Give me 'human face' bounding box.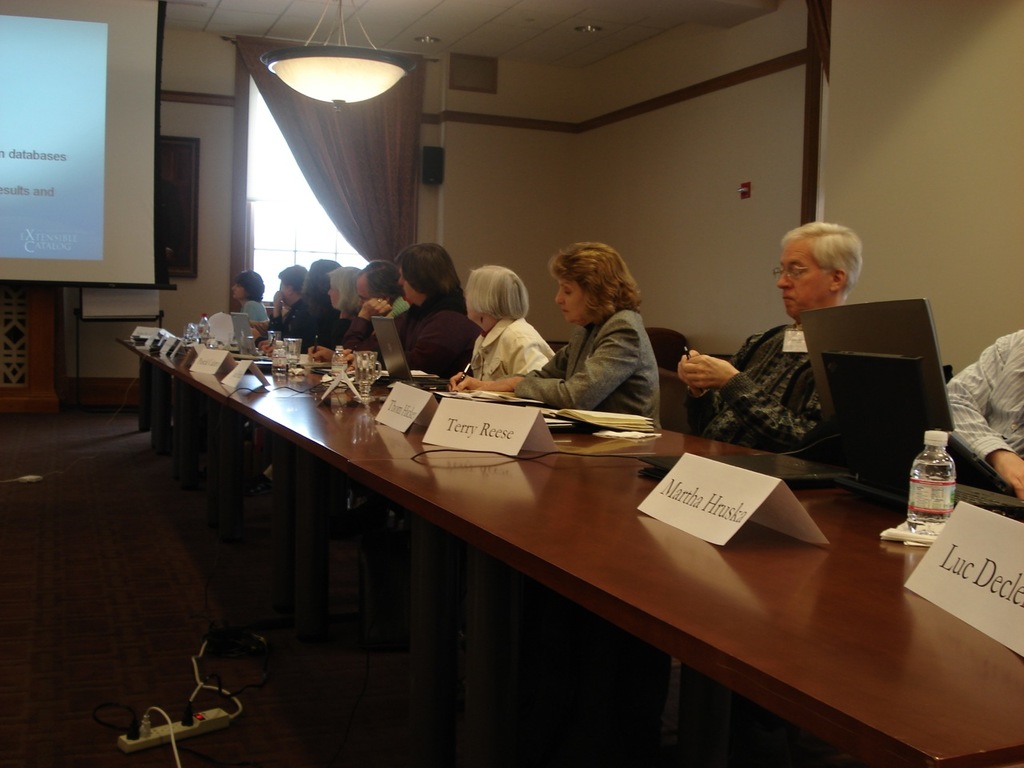
[773, 243, 833, 312].
